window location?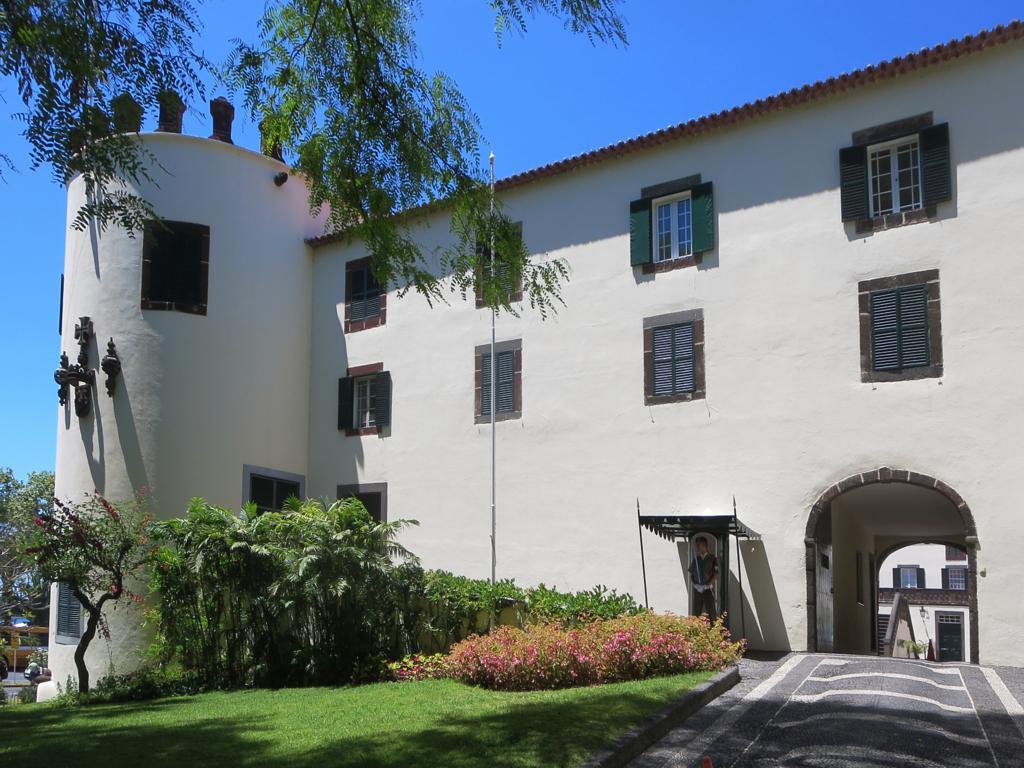
(338, 253, 378, 333)
